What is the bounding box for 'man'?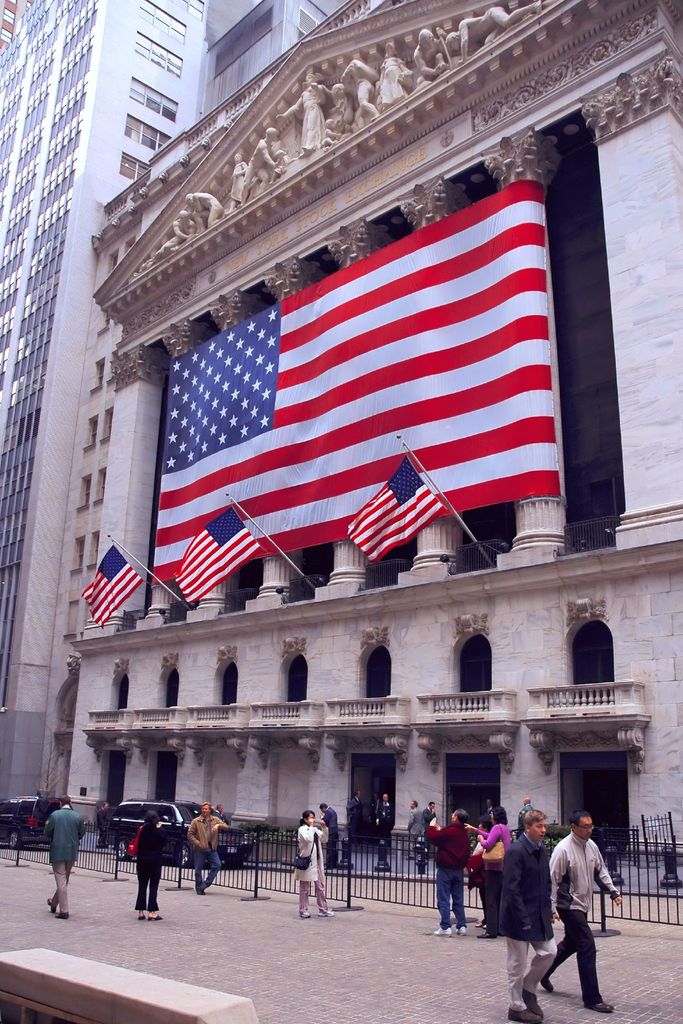
rect(187, 801, 229, 893).
